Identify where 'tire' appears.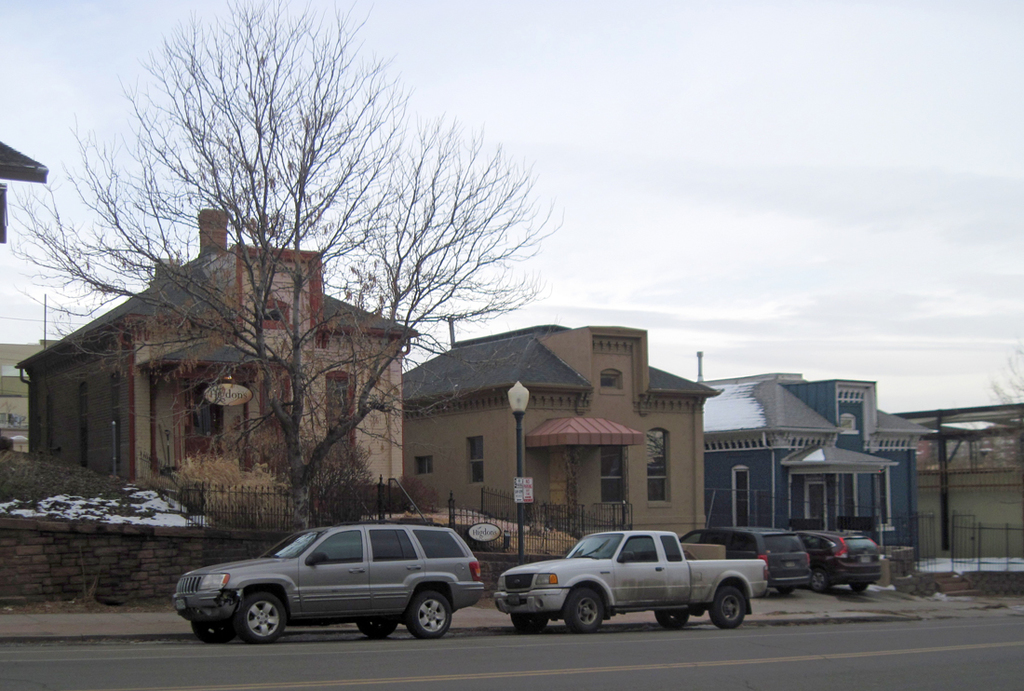
Appears at <region>812, 568, 828, 593</region>.
